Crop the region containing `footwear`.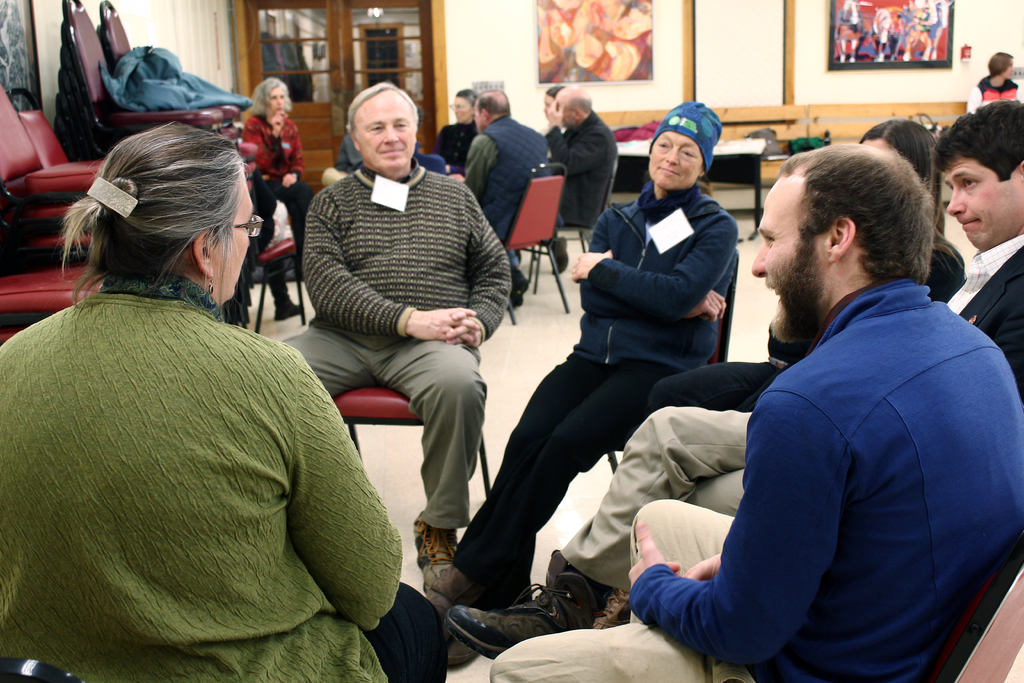
Crop region: [440, 547, 605, 662].
